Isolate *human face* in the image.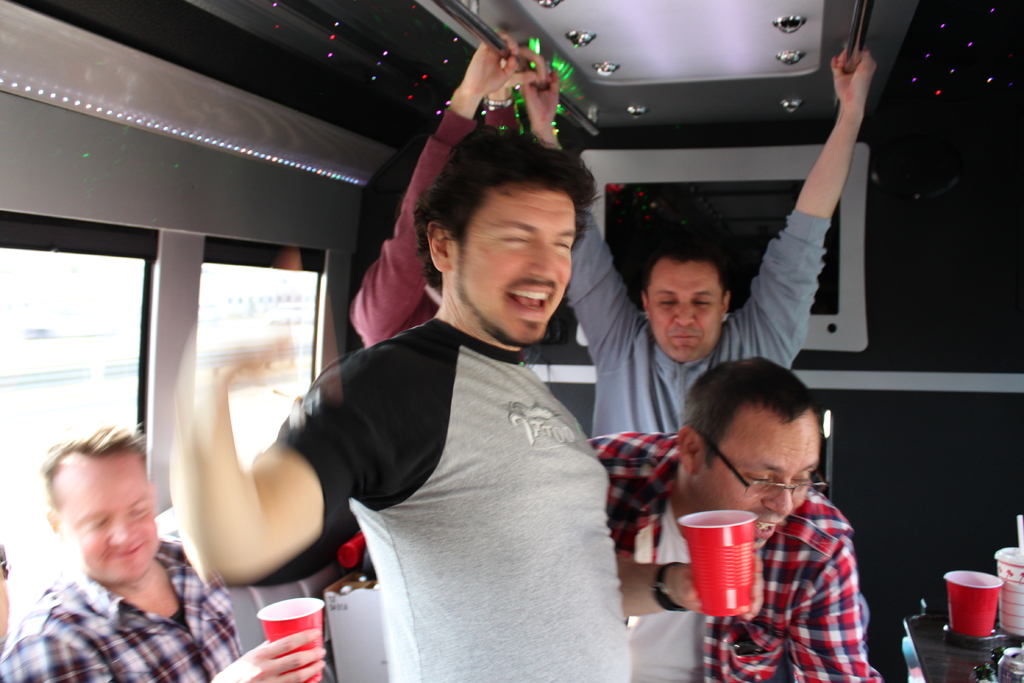
Isolated region: region(58, 453, 155, 586).
